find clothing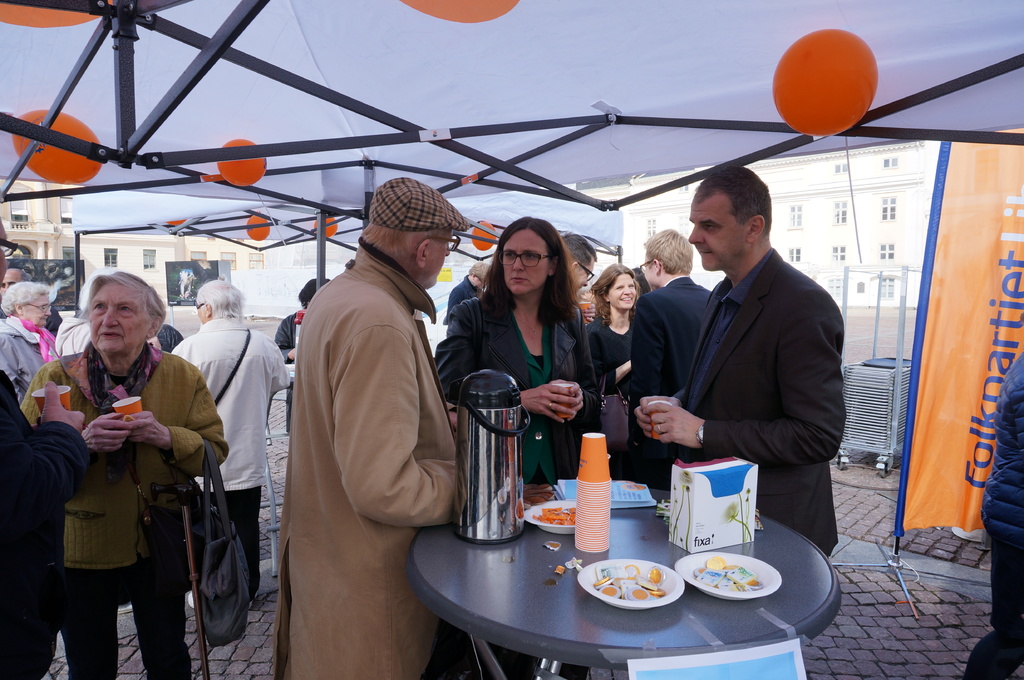
(52, 313, 95, 361)
